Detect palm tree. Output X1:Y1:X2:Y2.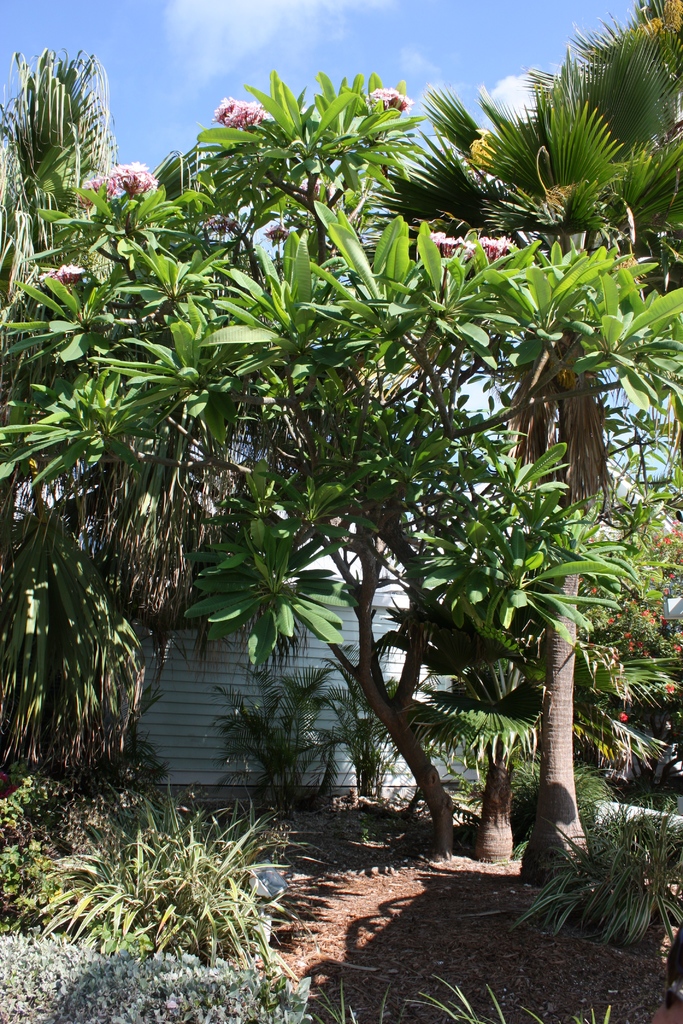
337:22:682:891.
